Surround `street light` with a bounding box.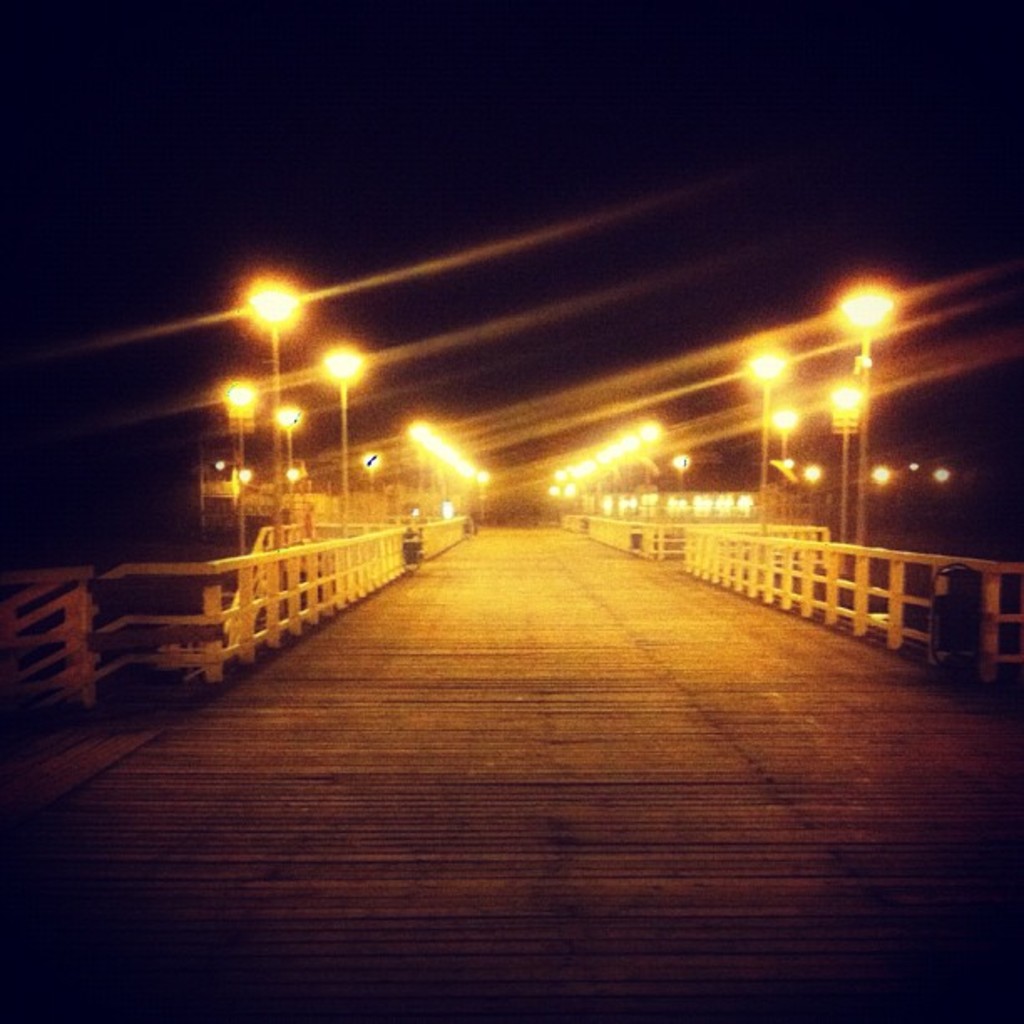
bbox(828, 371, 862, 535).
